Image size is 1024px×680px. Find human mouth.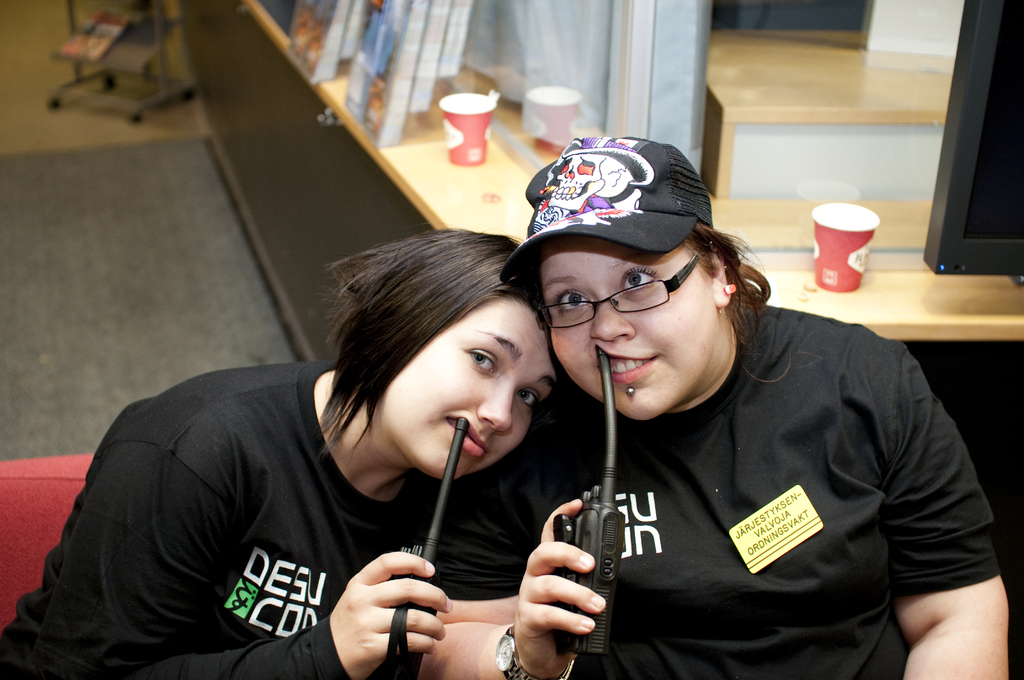
595 348 662 390.
